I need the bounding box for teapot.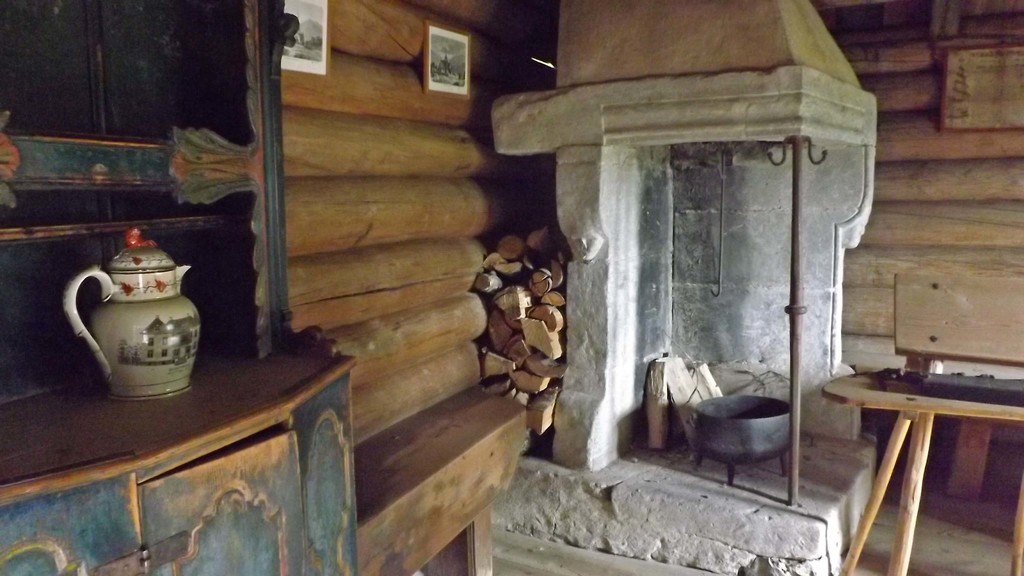
Here it is: left=62, top=228, right=200, bottom=399.
